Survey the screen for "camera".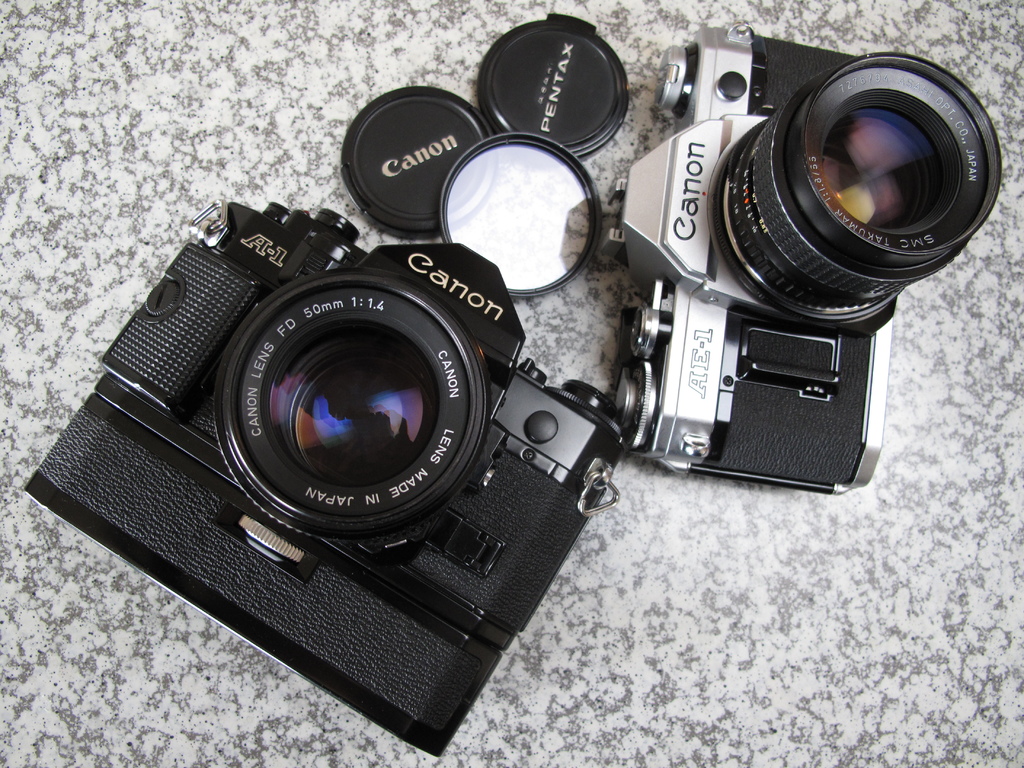
Survey found: <box>22,205,622,748</box>.
